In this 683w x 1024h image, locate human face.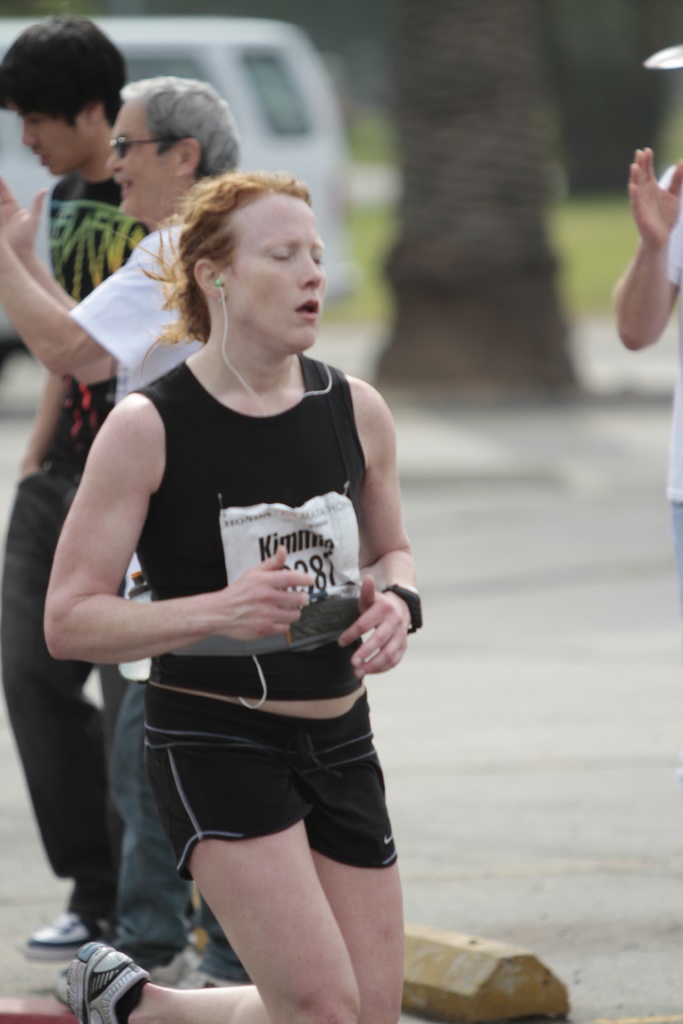
Bounding box: x1=109, y1=102, x2=172, y2=216.
